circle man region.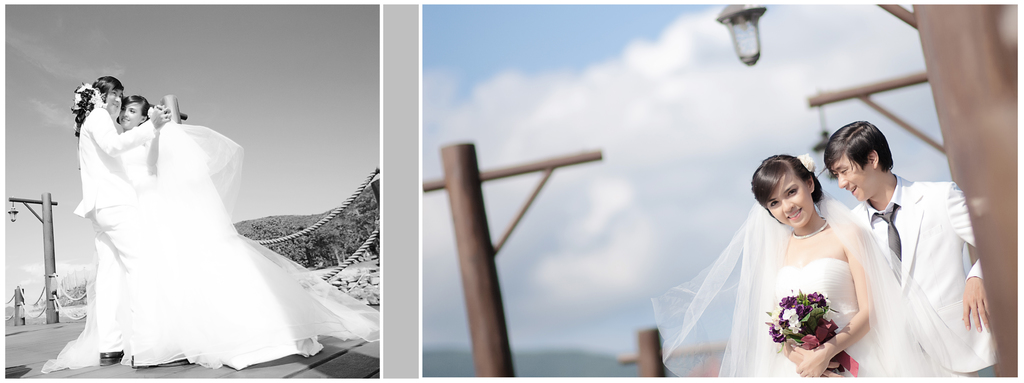
Region: Rect(827, 102, 996, 372).
